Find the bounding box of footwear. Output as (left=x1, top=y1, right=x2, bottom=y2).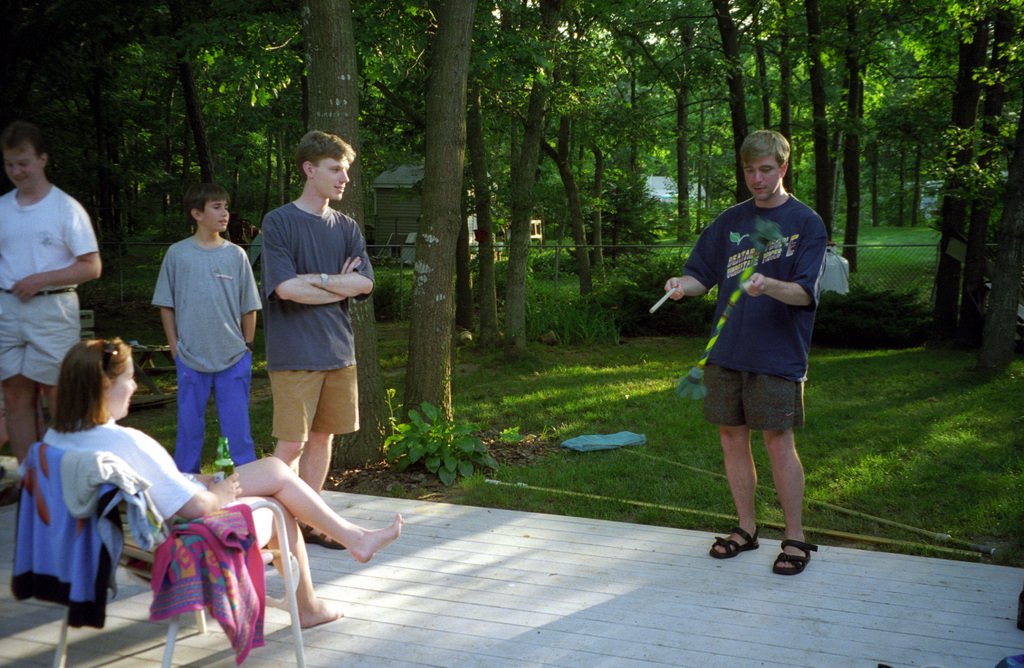
(left=774, top=541, right=820, bottom=584).
